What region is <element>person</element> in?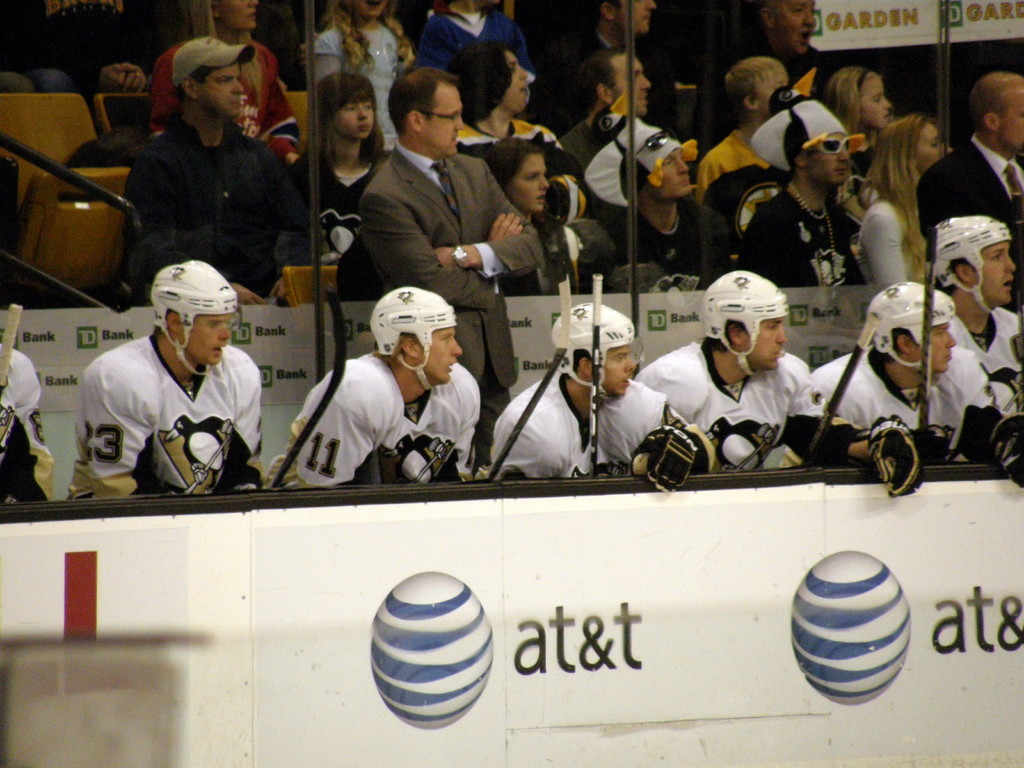
<bbox>733, 76, 860, 298</bbox>.
